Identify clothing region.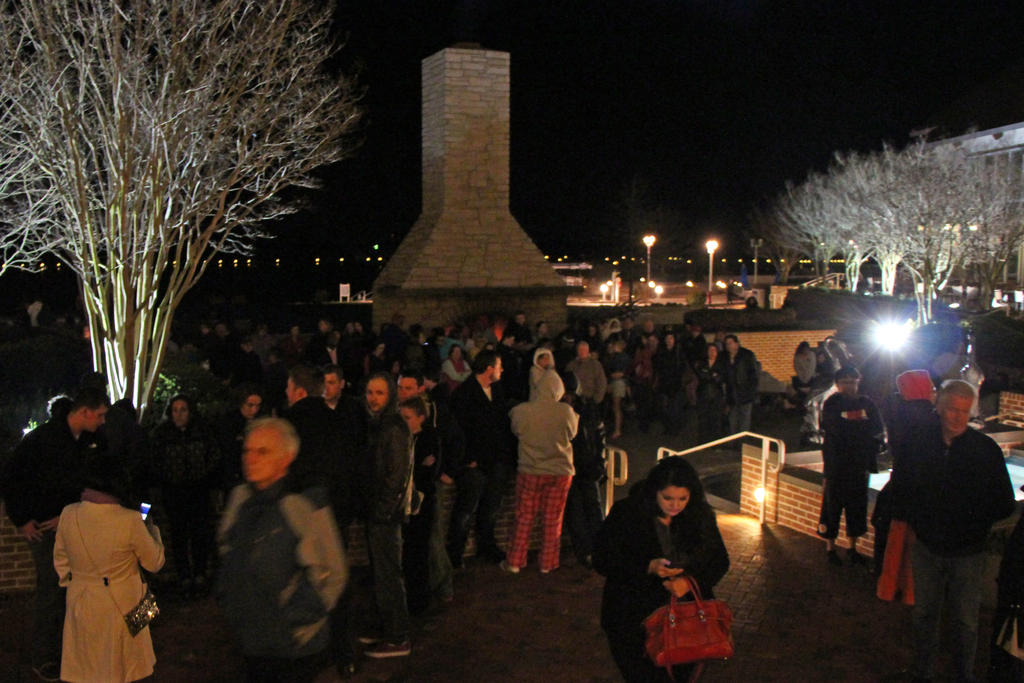
Region: [x1=382, y1=321, x2=410, y2=353].
